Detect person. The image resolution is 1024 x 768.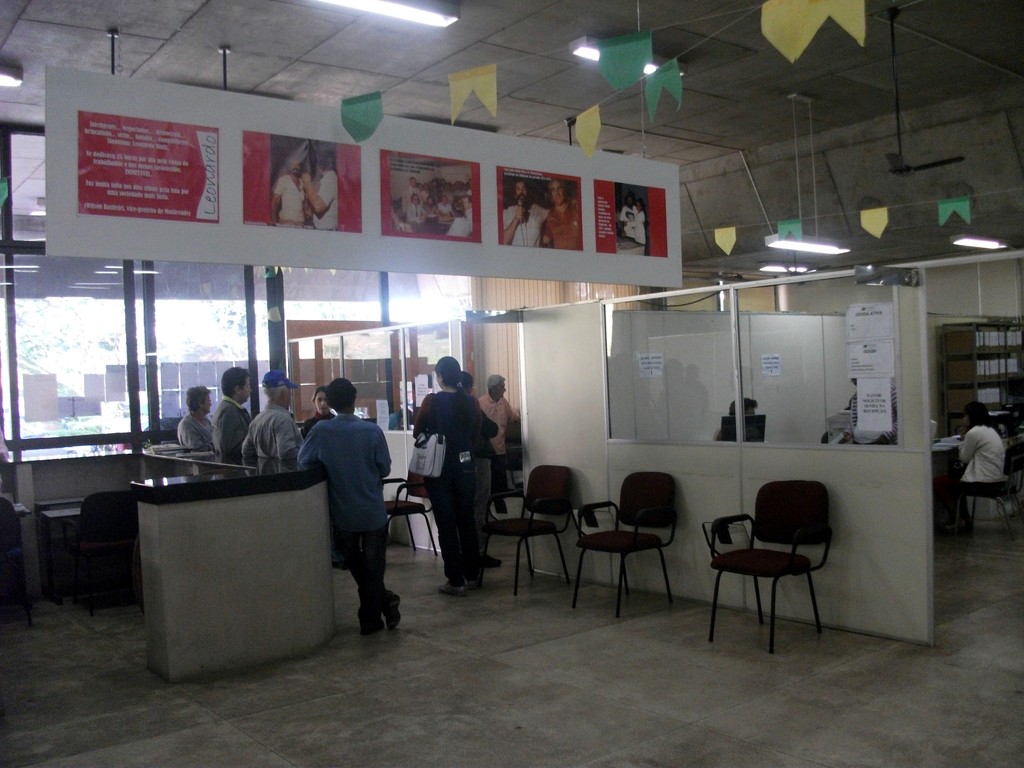
bbox=[174, 384, 216, 452].
